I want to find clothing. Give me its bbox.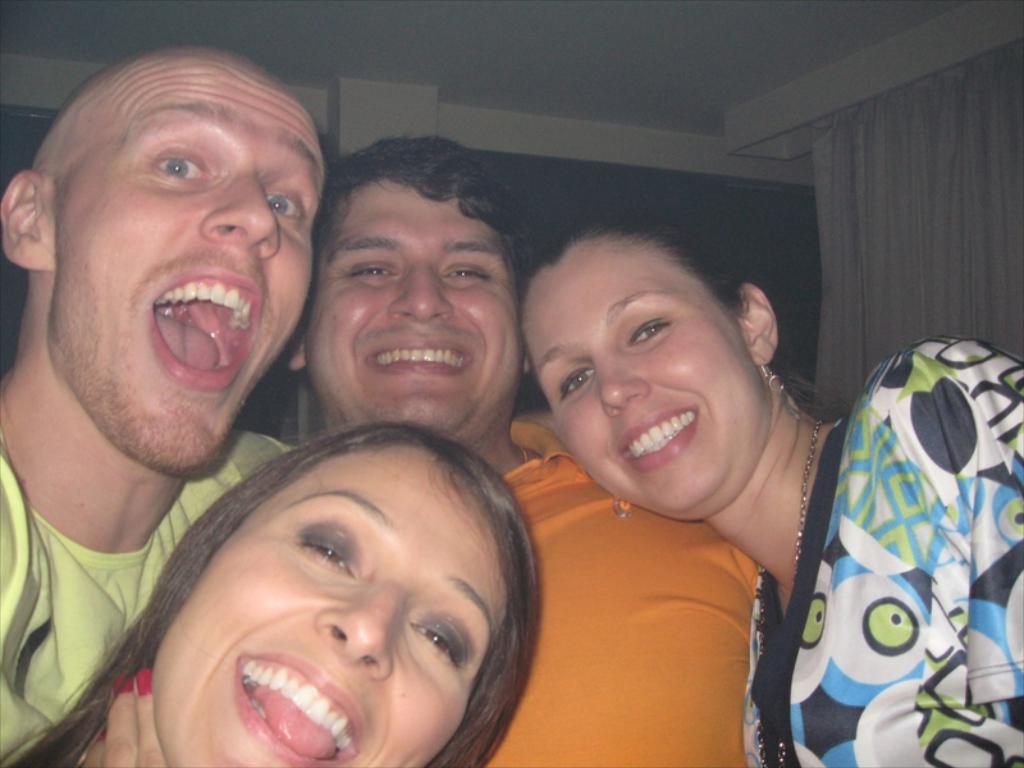
500,422,765,767.
